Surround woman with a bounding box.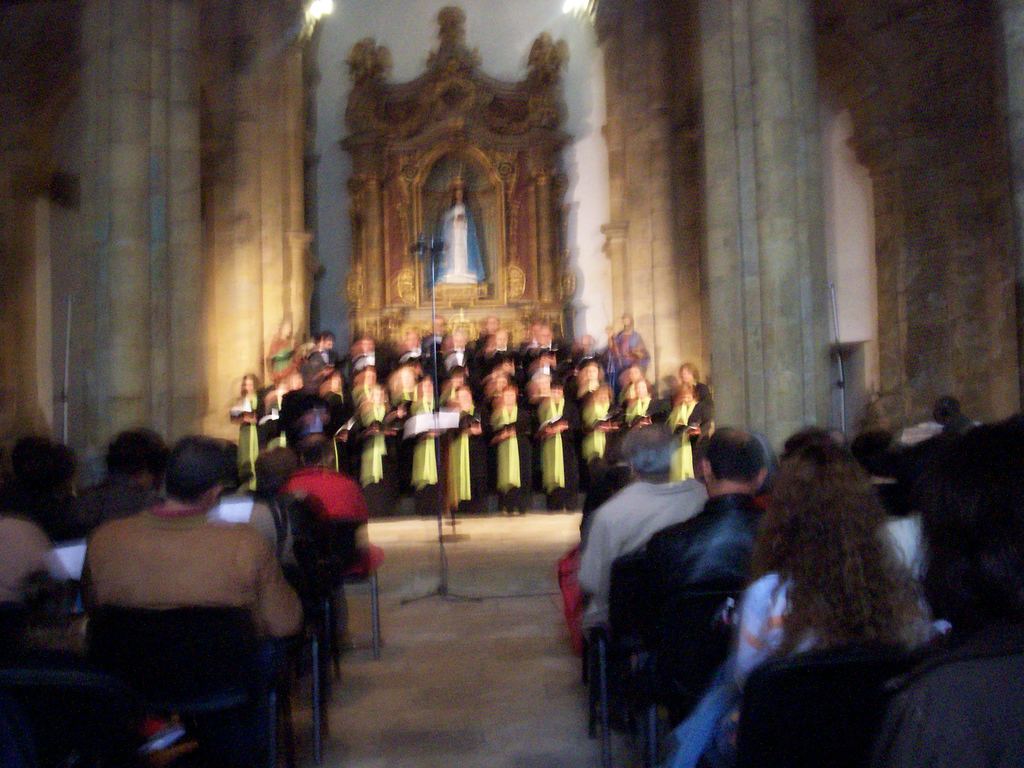
721,465,927,756.
